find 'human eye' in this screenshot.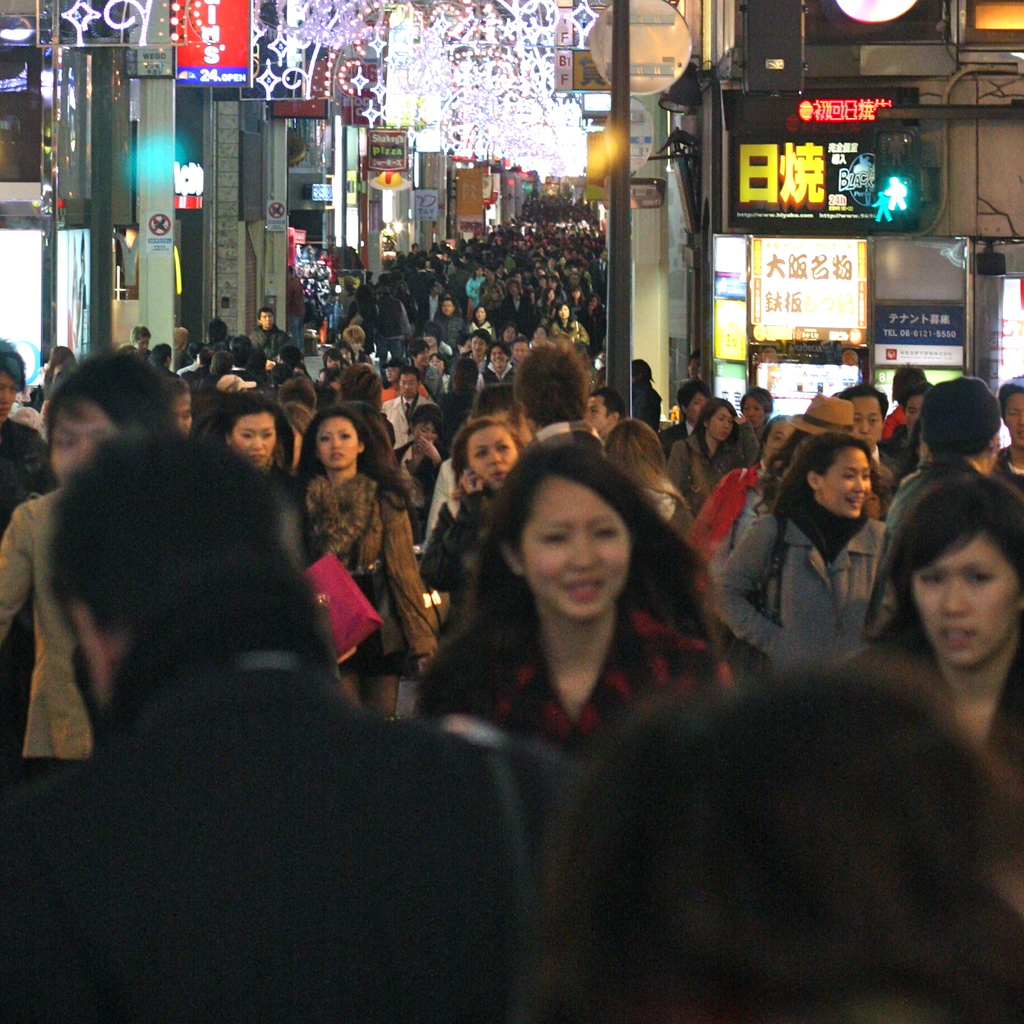
The bounding box for 'human eye' is region(263, 432, 273, 440).
